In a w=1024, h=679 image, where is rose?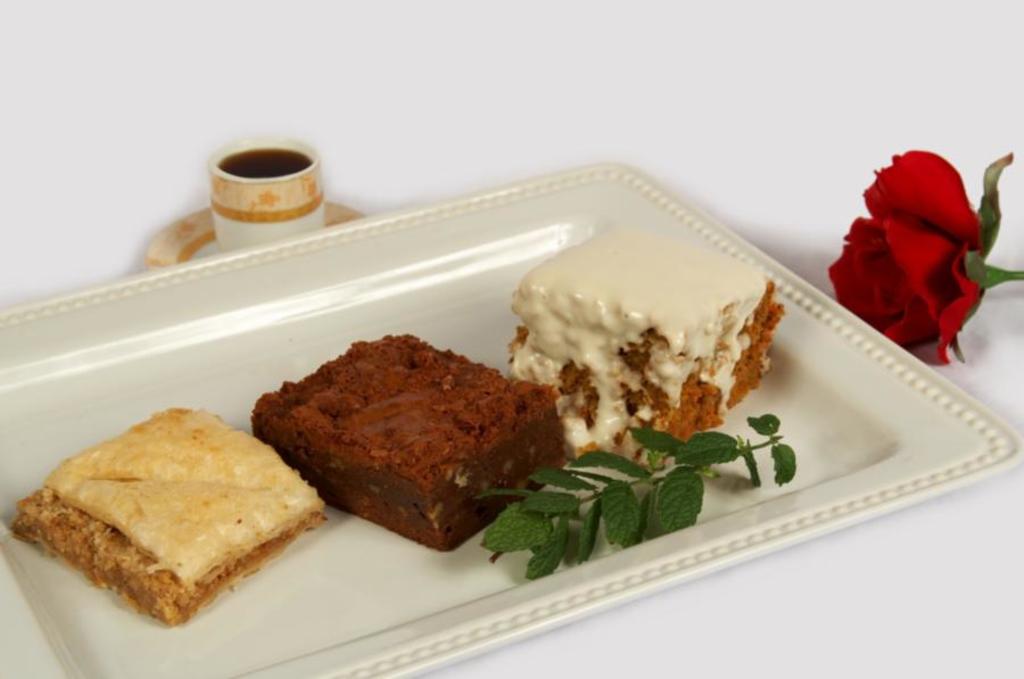
(825,150,991,361).
